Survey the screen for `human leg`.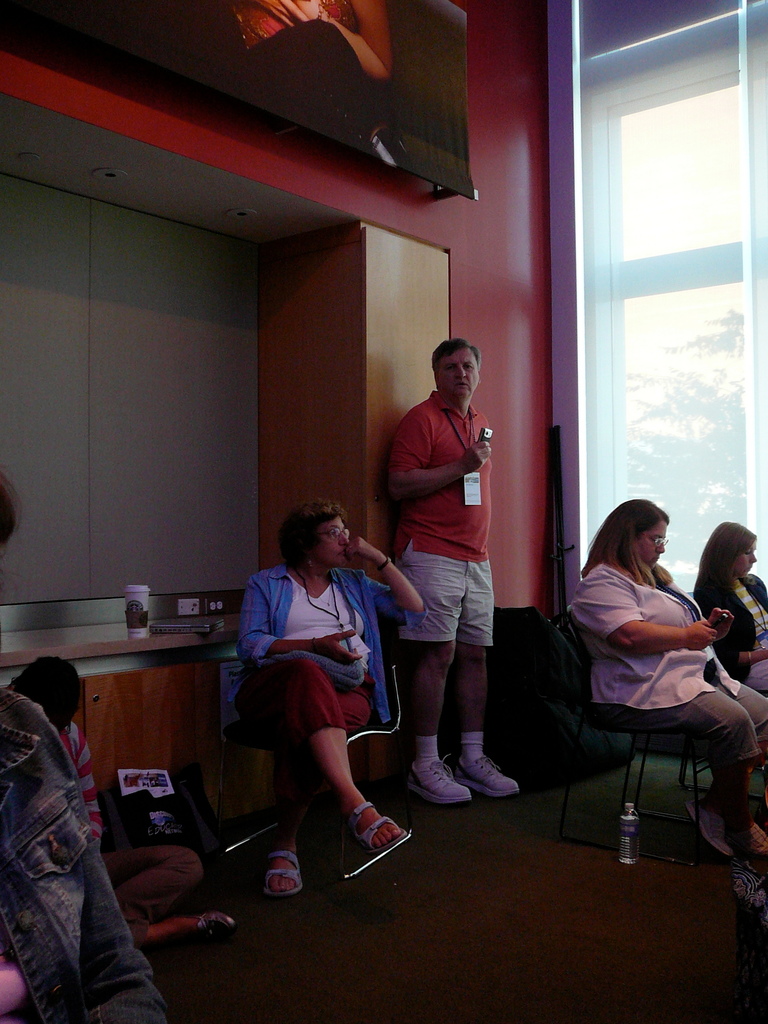
Survey found: locate(453, 600, 520, 792).
